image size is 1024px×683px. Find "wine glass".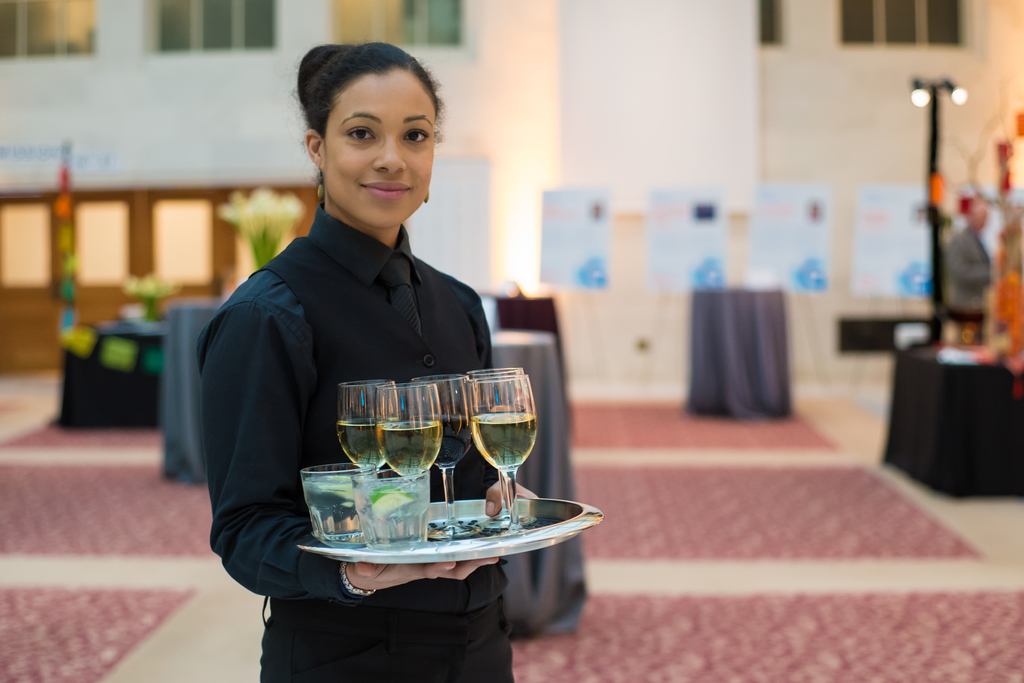
select_region(406, 376, 475, 540).
